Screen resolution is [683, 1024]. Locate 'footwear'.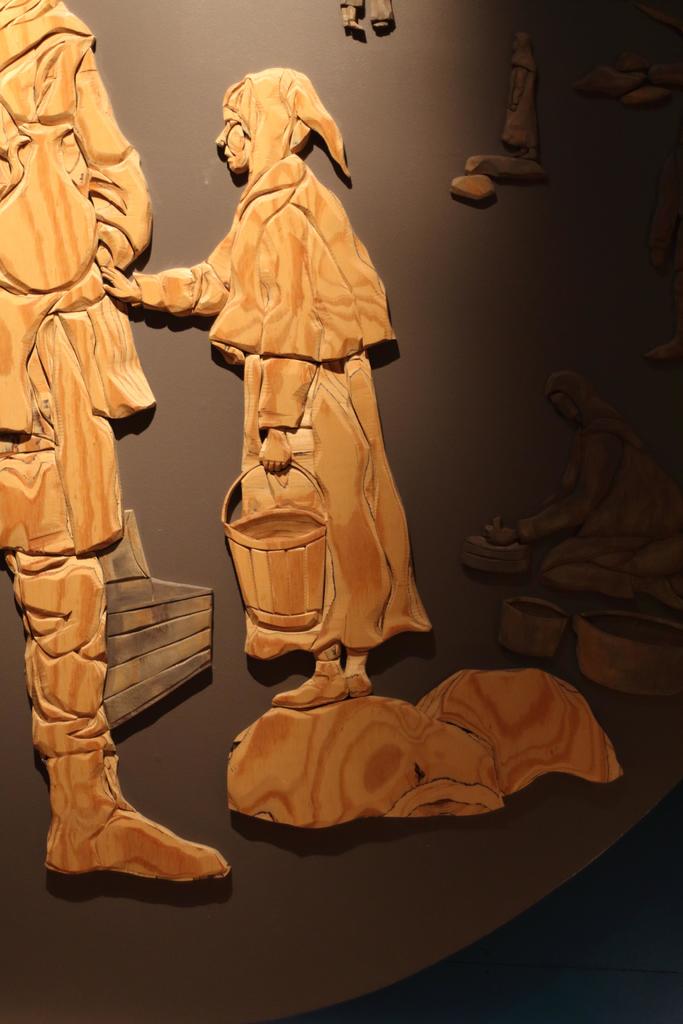
28 749 217 910.
